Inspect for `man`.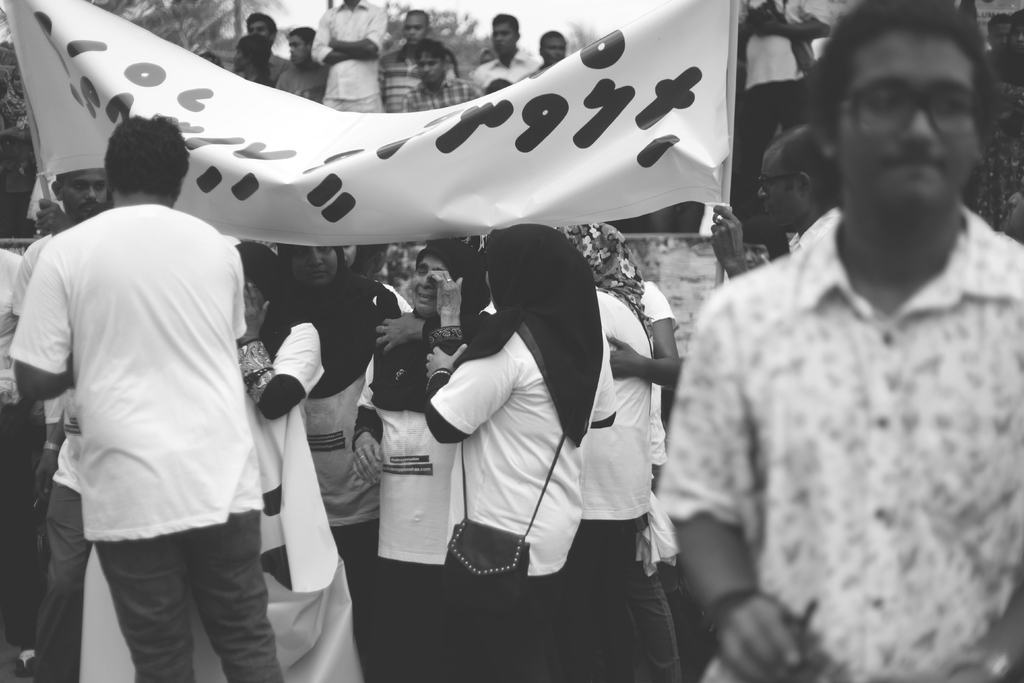
Inspection: <bbox>11, 110, 311, 682</bbox>.
